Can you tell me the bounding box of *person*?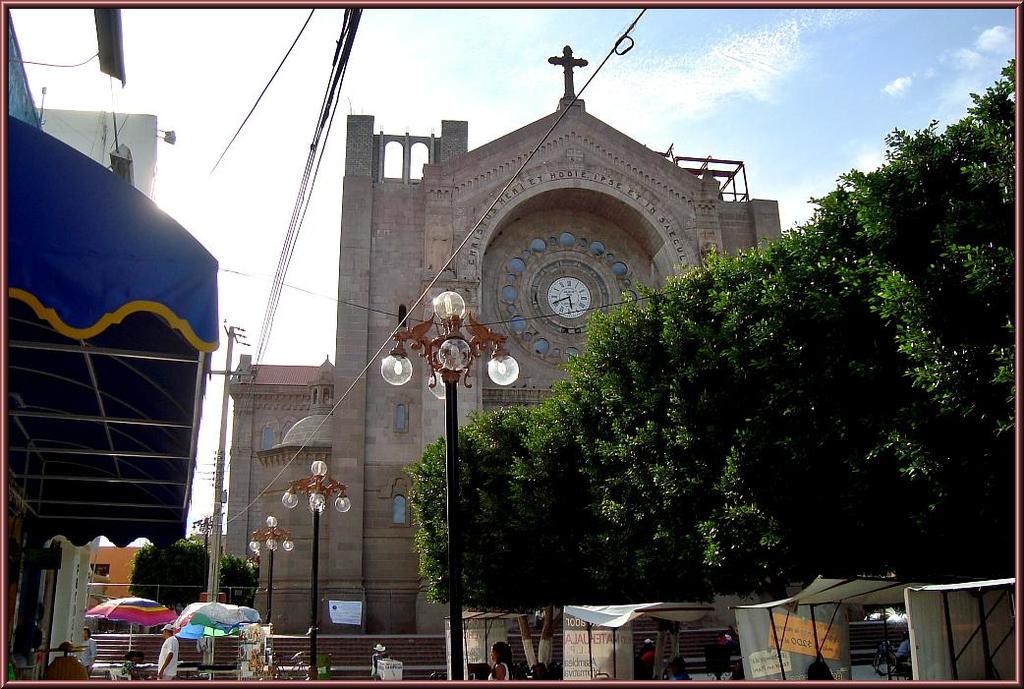
pyautogui.locateOnScreen(897, 639, 913, 664).
